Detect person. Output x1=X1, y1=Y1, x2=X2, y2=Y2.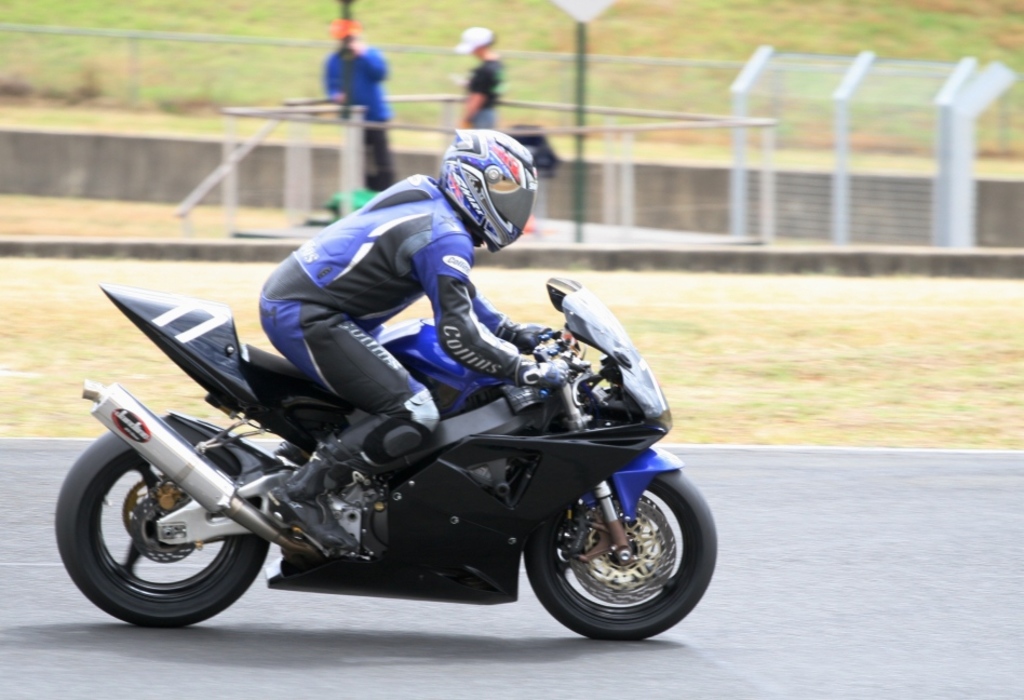
x1=318, y1=22, x2=396, y2=191.
